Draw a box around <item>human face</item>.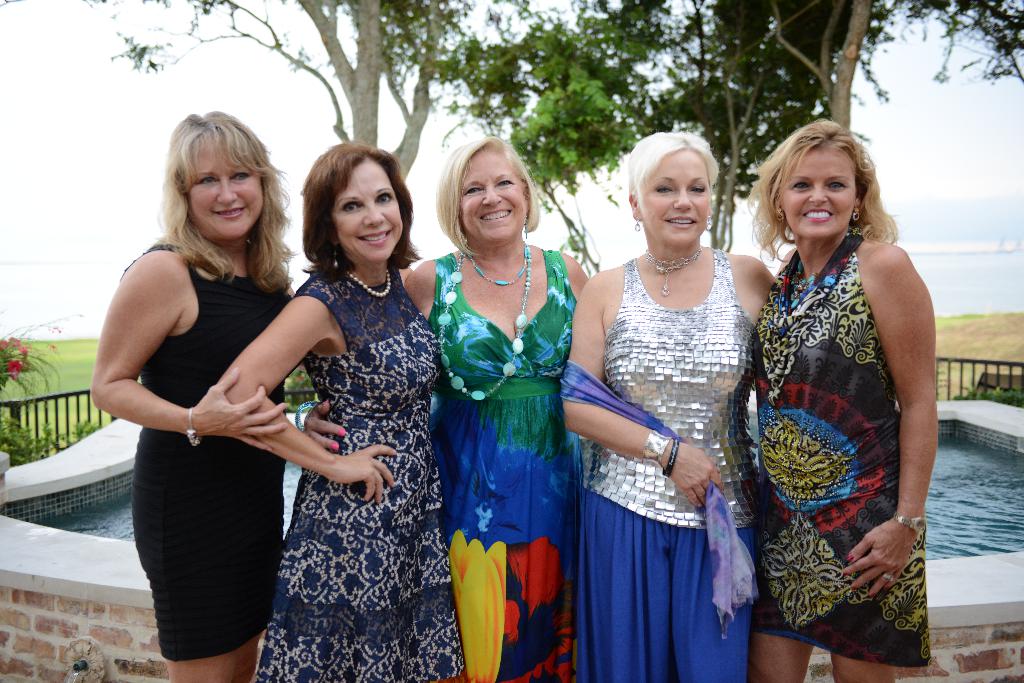
[x1=774, y1=150, x2=856, y2=236].
